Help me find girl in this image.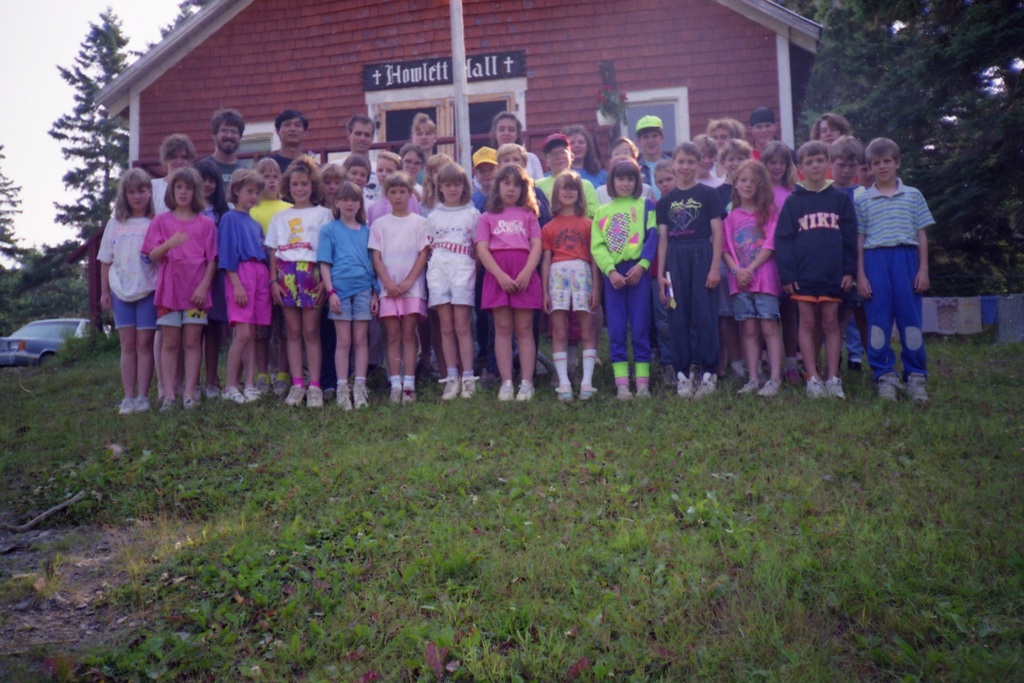
Found it: <bbox>264, 169, 334, 406</bbox>.
